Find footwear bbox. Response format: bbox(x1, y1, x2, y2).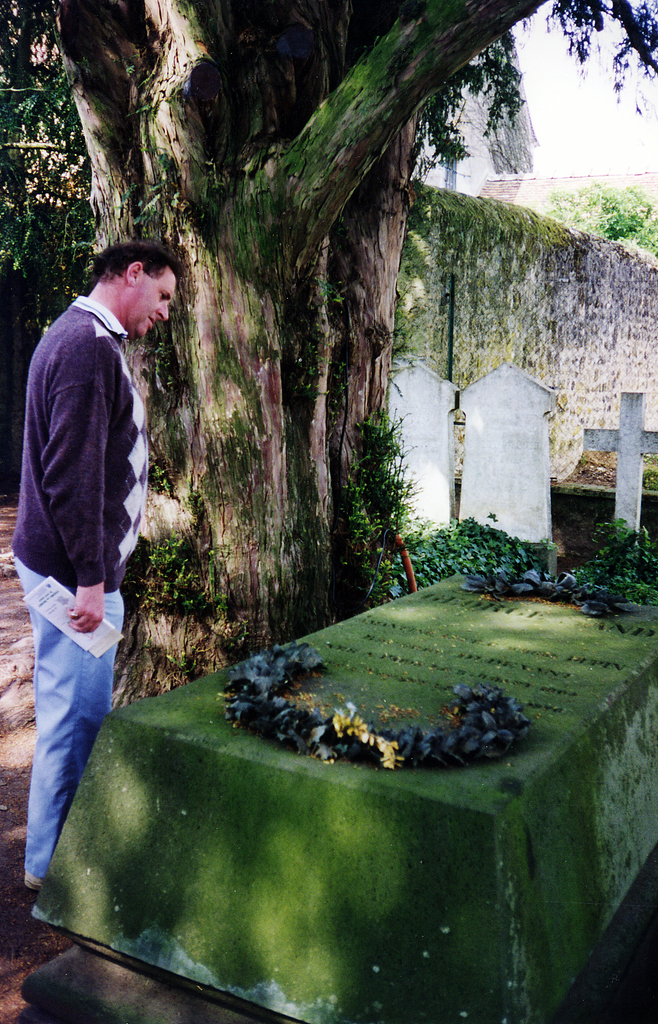
bbox(23, 870, 44, 892).
